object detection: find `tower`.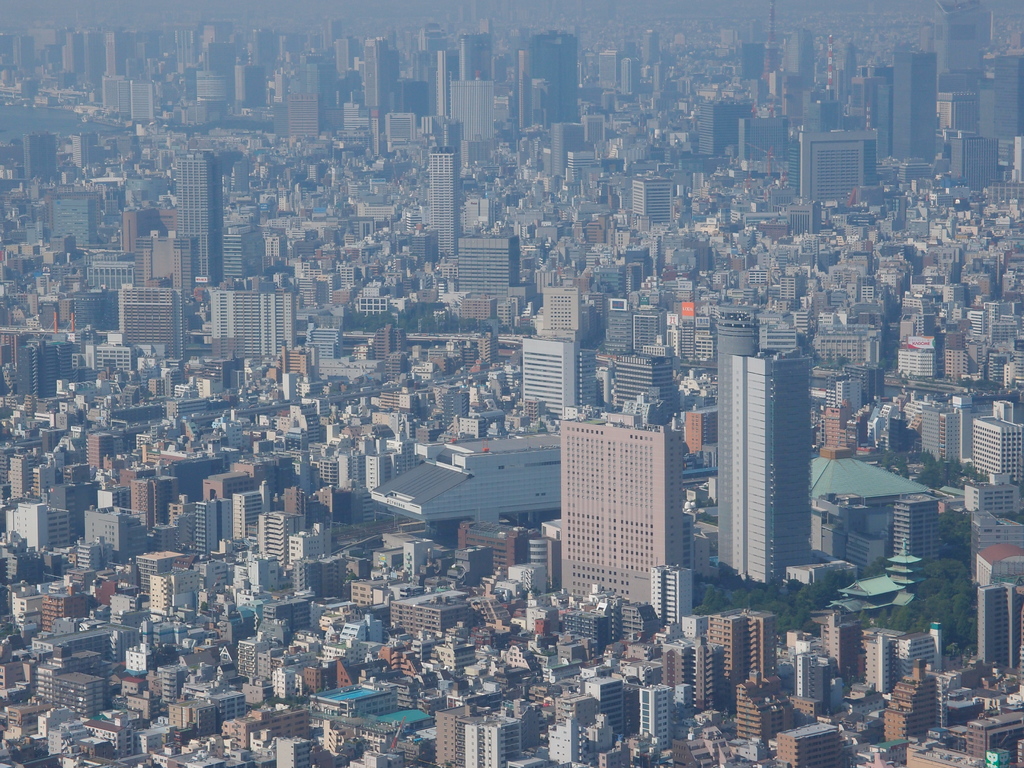
(703, 325, 832, 579).
